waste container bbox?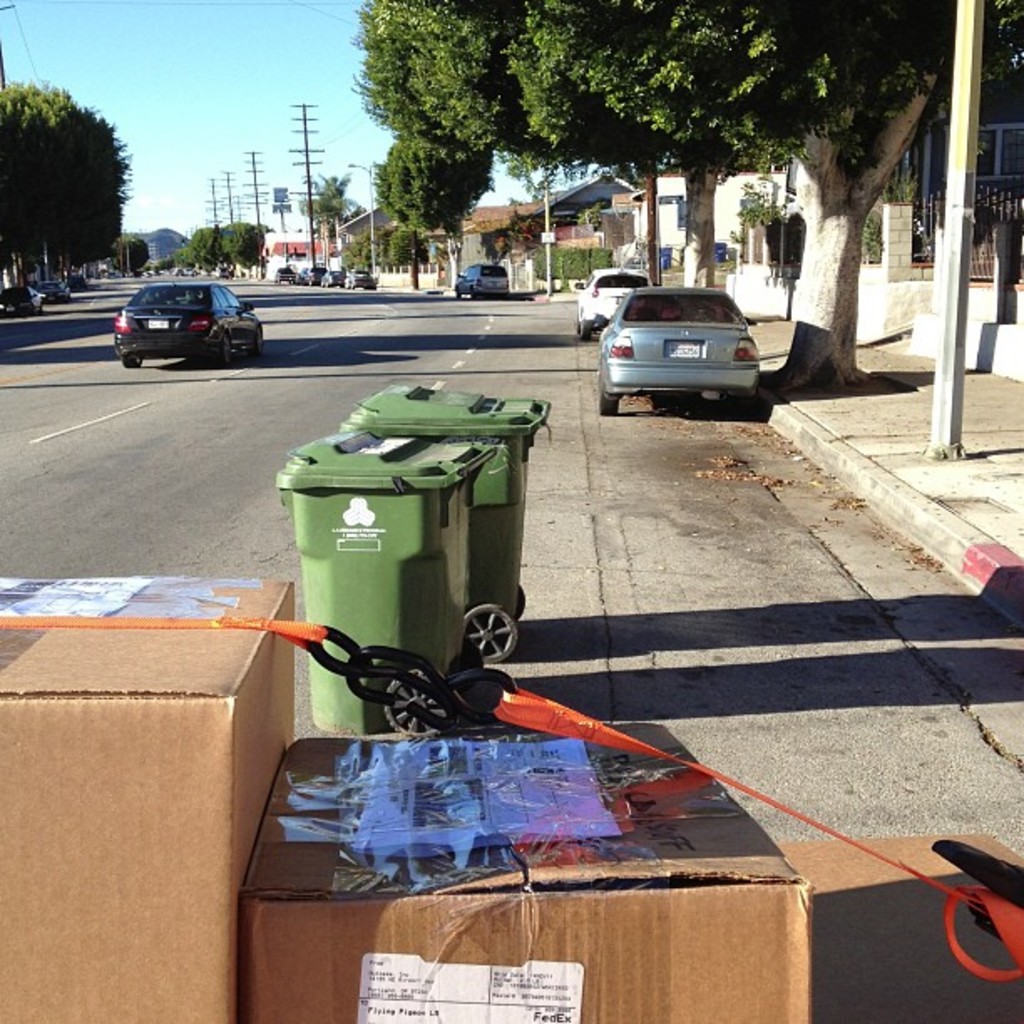
341 385 569 679
